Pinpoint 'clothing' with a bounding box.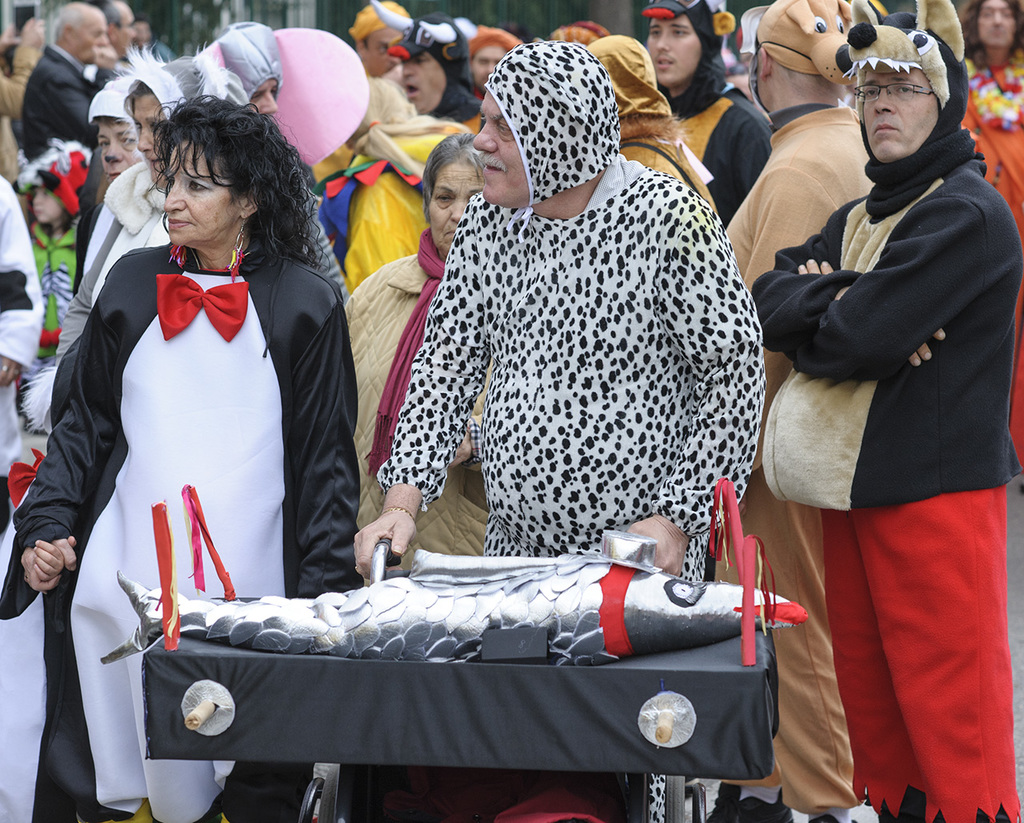
x1=0, y1=174, x2=44, y2=542.
